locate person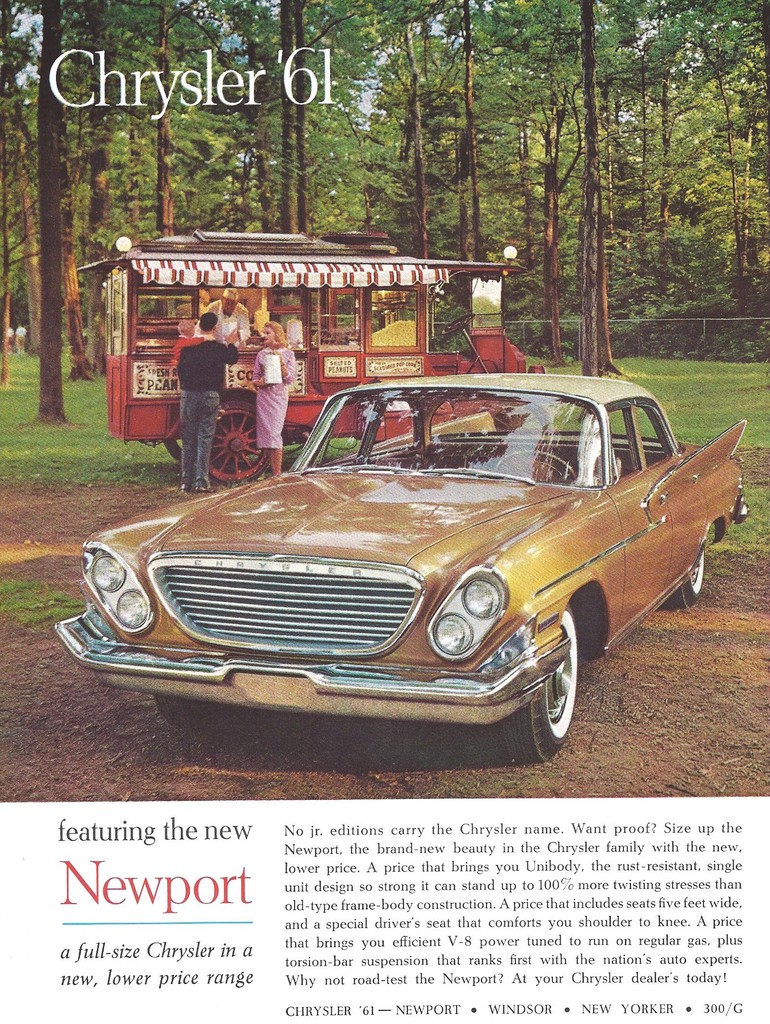
rect(162, 316, 202, 385)
